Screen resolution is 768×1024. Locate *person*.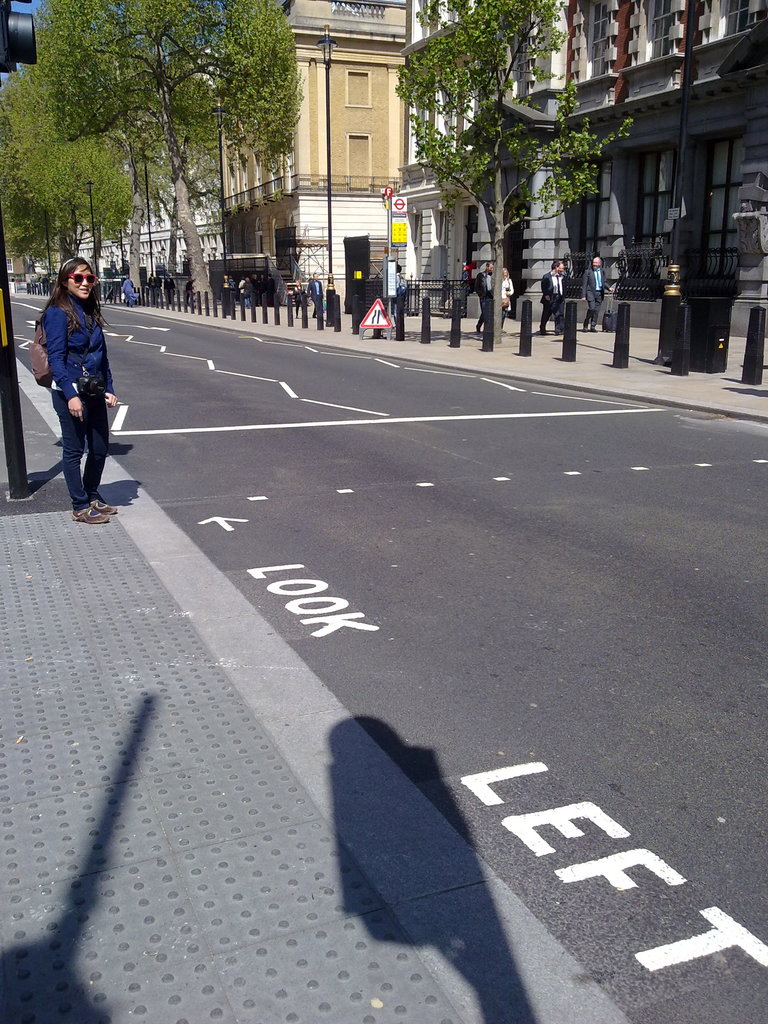
bbox=(499, 263, 516, 332).
